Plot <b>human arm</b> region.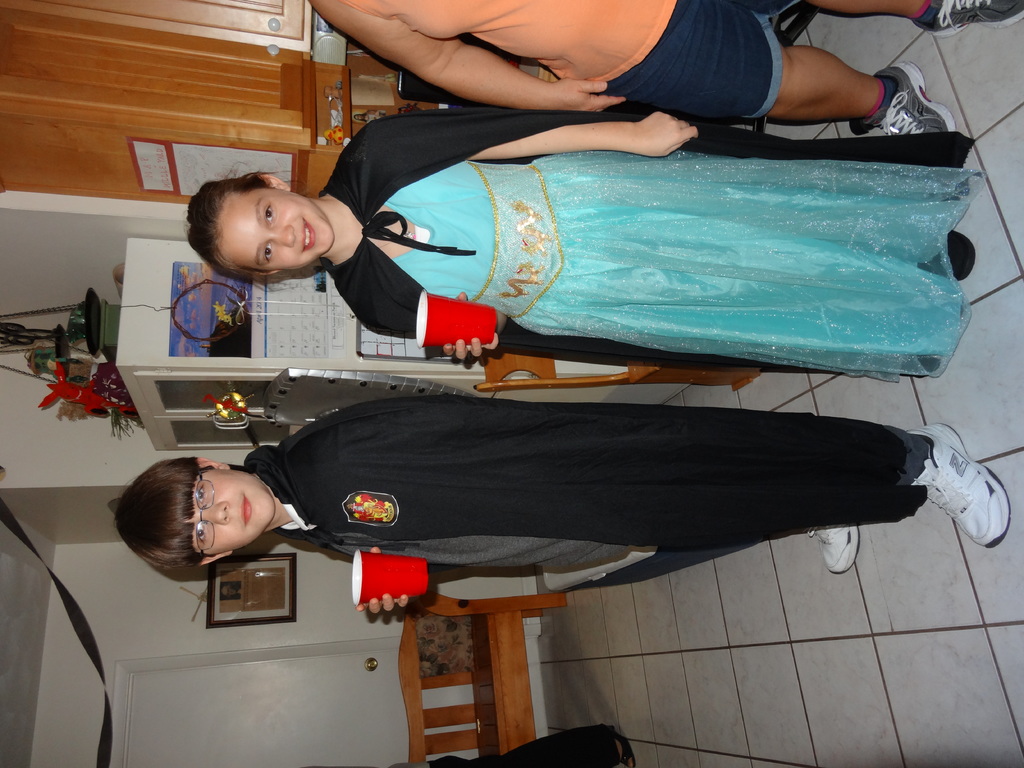
Plotted at {"left": 436, "top": 284, "right": 508, "bottom": 364}.
